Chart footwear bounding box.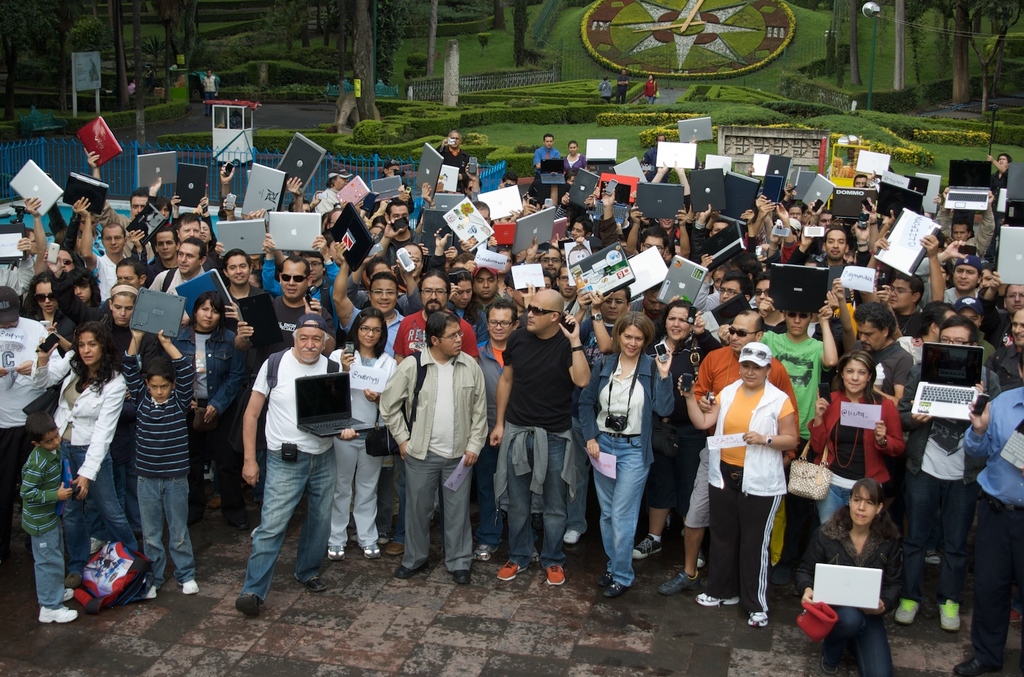
Charted: 359, 543, 380, 559.
